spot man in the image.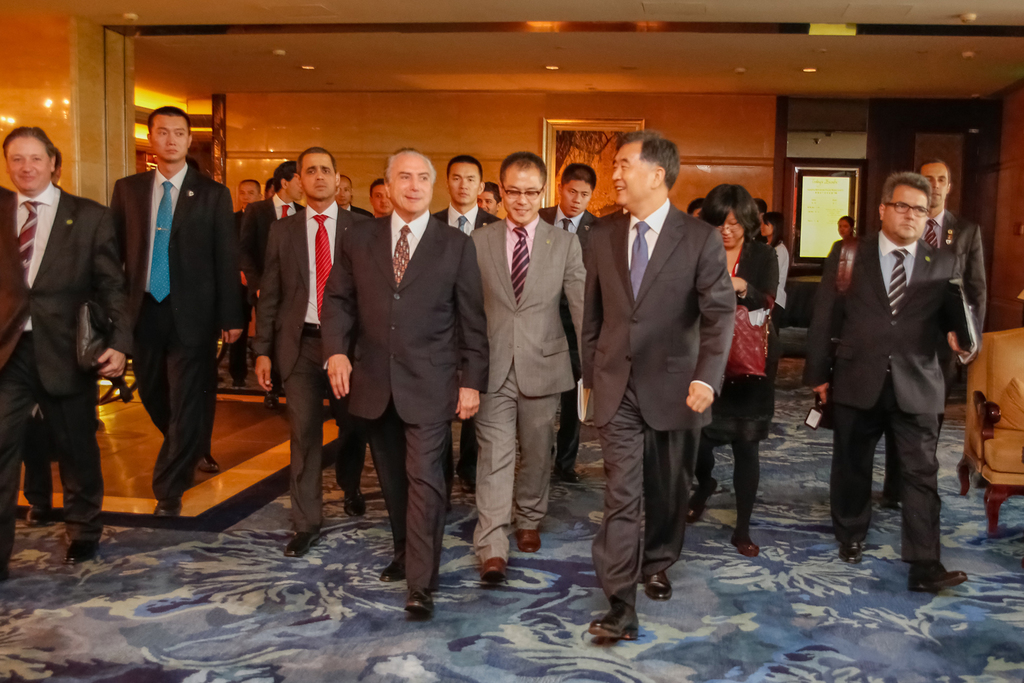
man found at BBox(236, 157, 299, 288).
